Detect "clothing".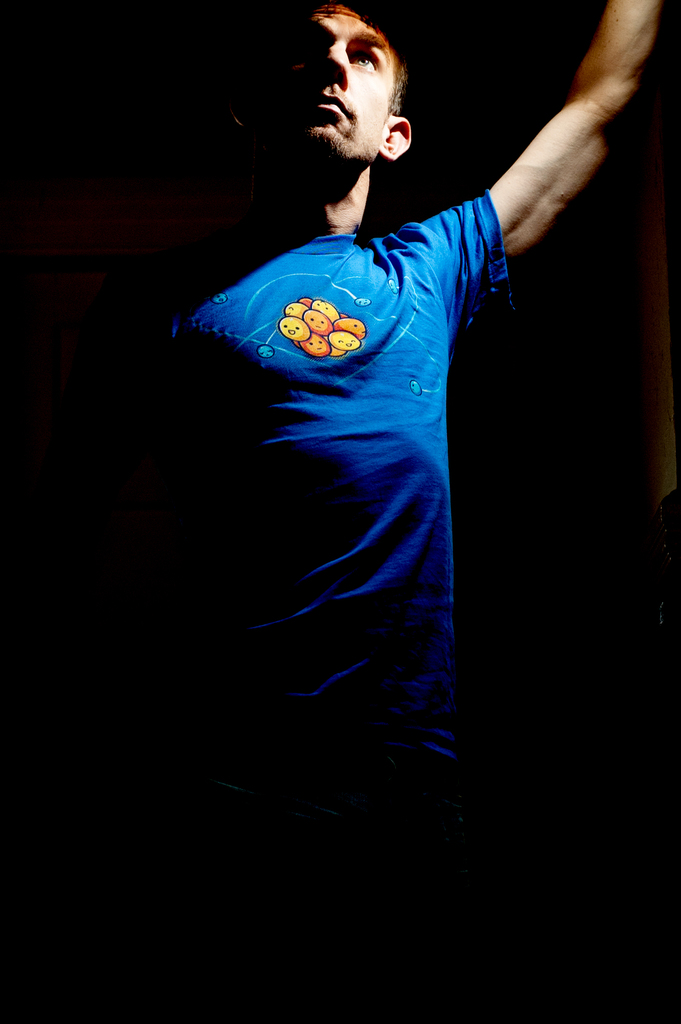
Detected at x1=42 y1=185 x2=508 y2=1012.
